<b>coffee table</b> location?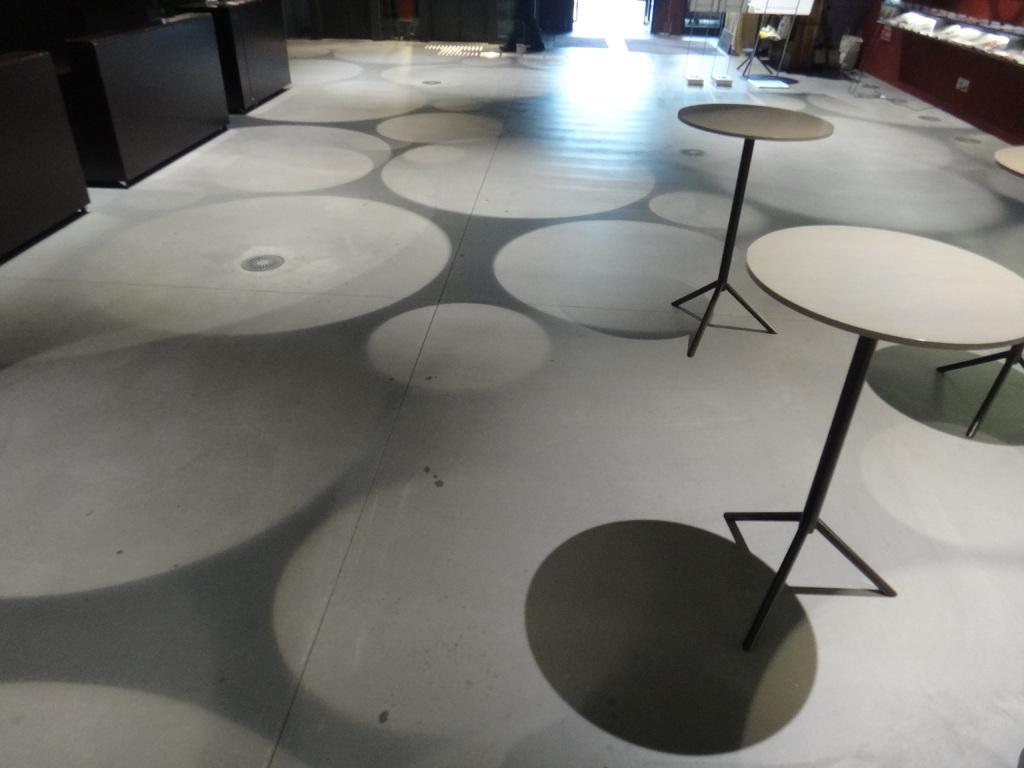
x1=678 y1=106 x2=836 y2=353
